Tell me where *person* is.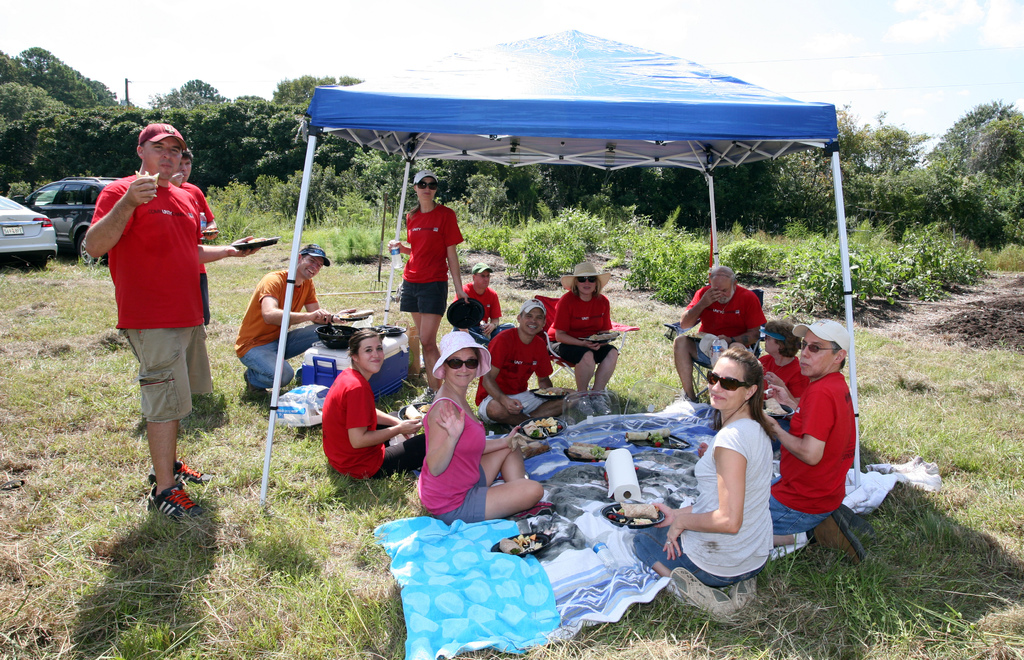
*person* is at box(761, 320, 868, 571).
